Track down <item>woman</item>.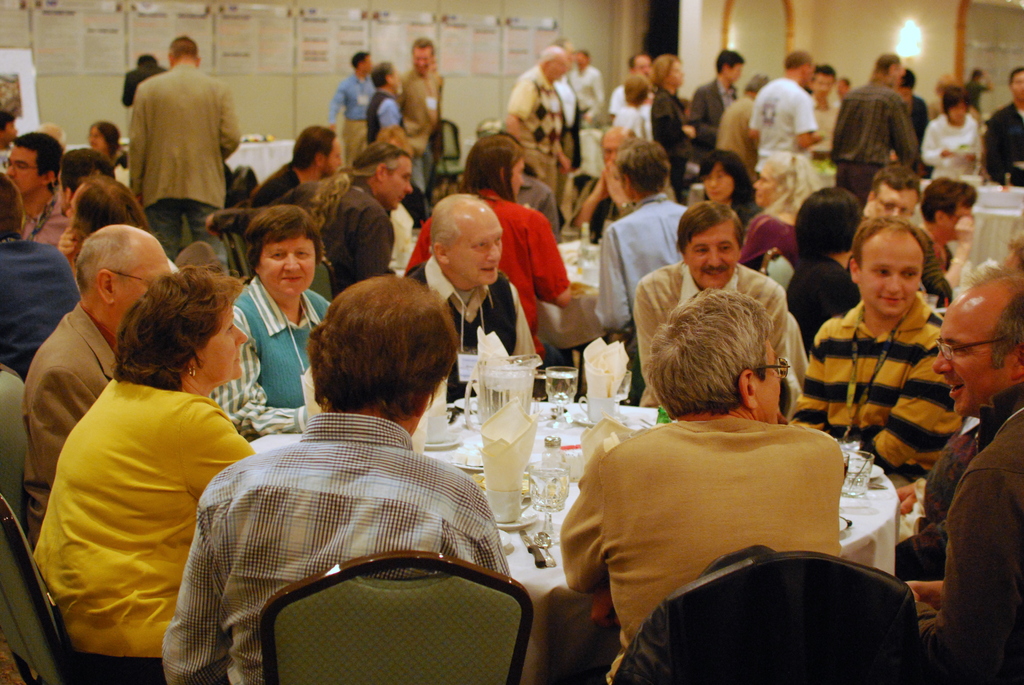
Tracked to [742, 153, 813, 270].
